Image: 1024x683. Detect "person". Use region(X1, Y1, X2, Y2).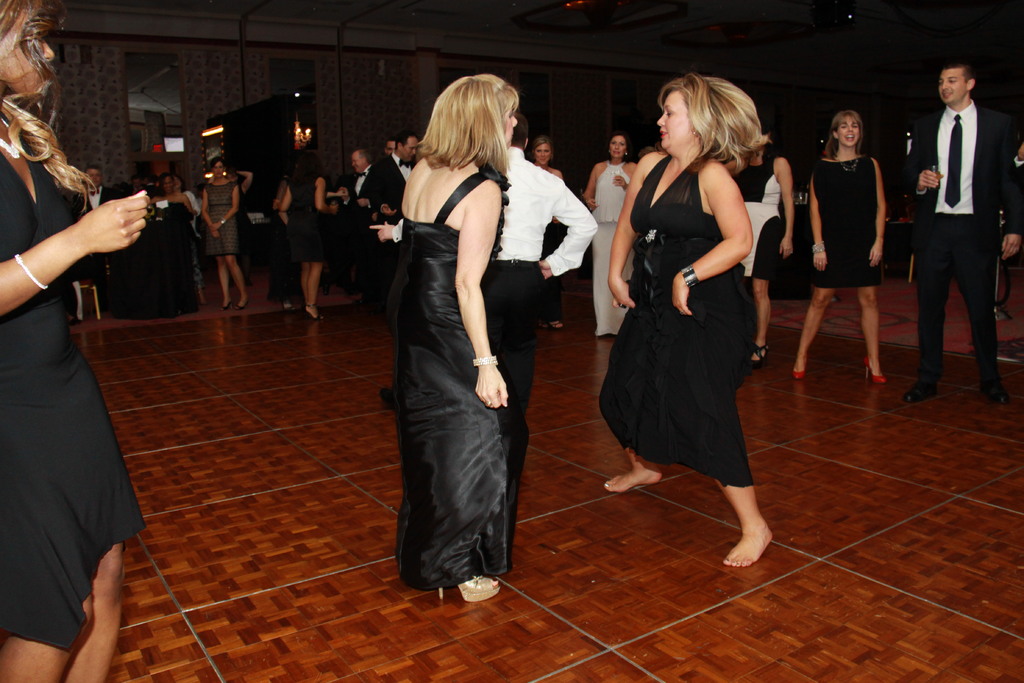
region(916, 23, 1013, 409).
